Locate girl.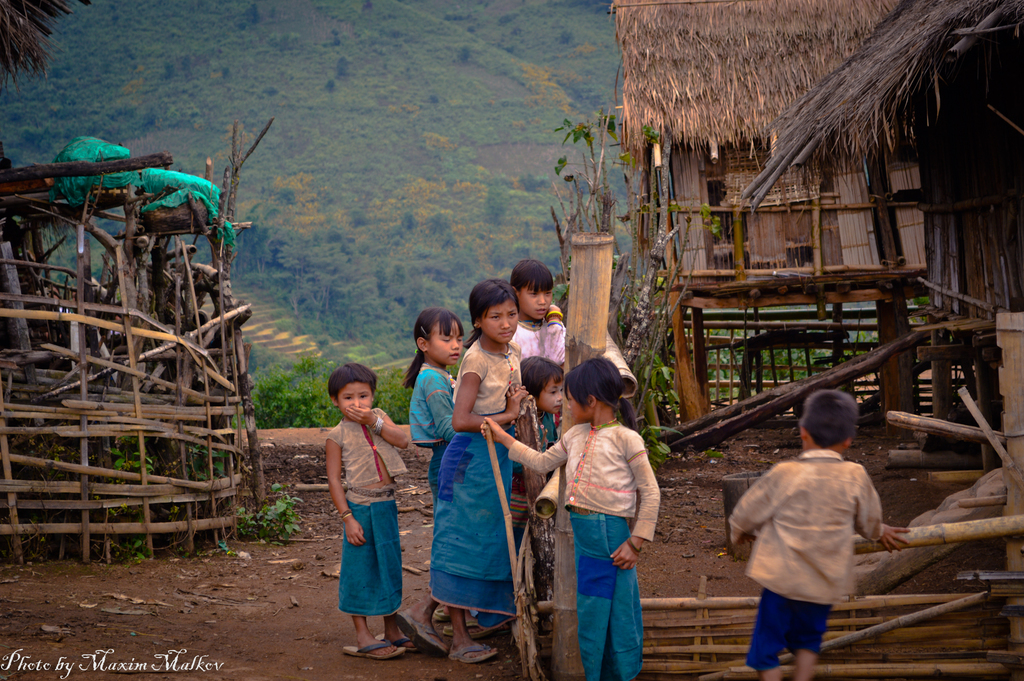
Bounding box: bbox=[479, 356, 660, 680].
